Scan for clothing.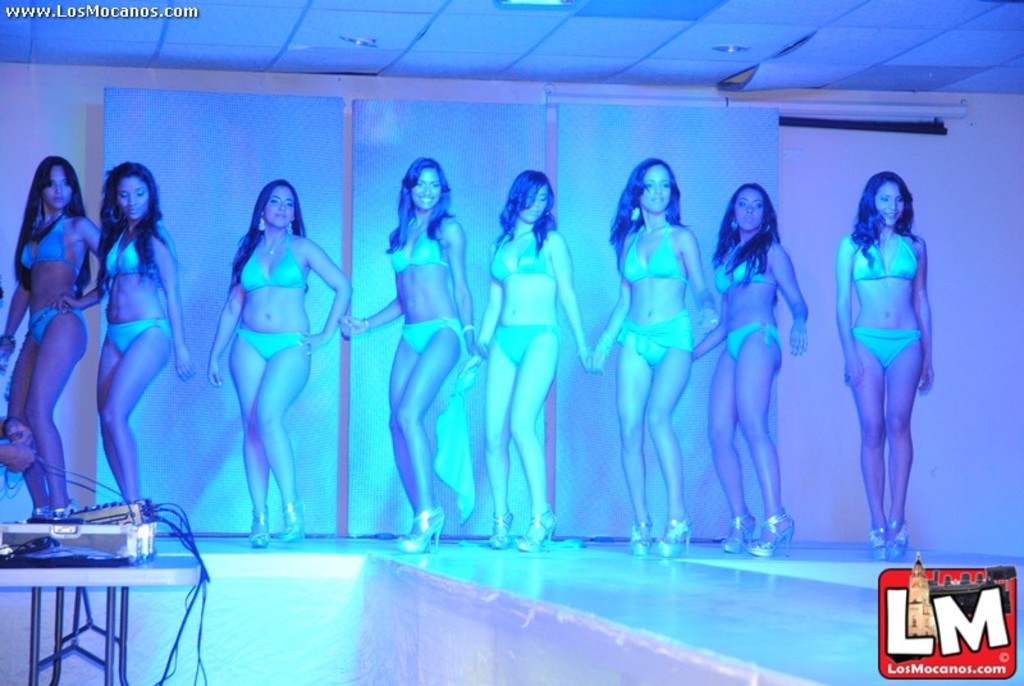
Scan result: 238:233:308:297.
